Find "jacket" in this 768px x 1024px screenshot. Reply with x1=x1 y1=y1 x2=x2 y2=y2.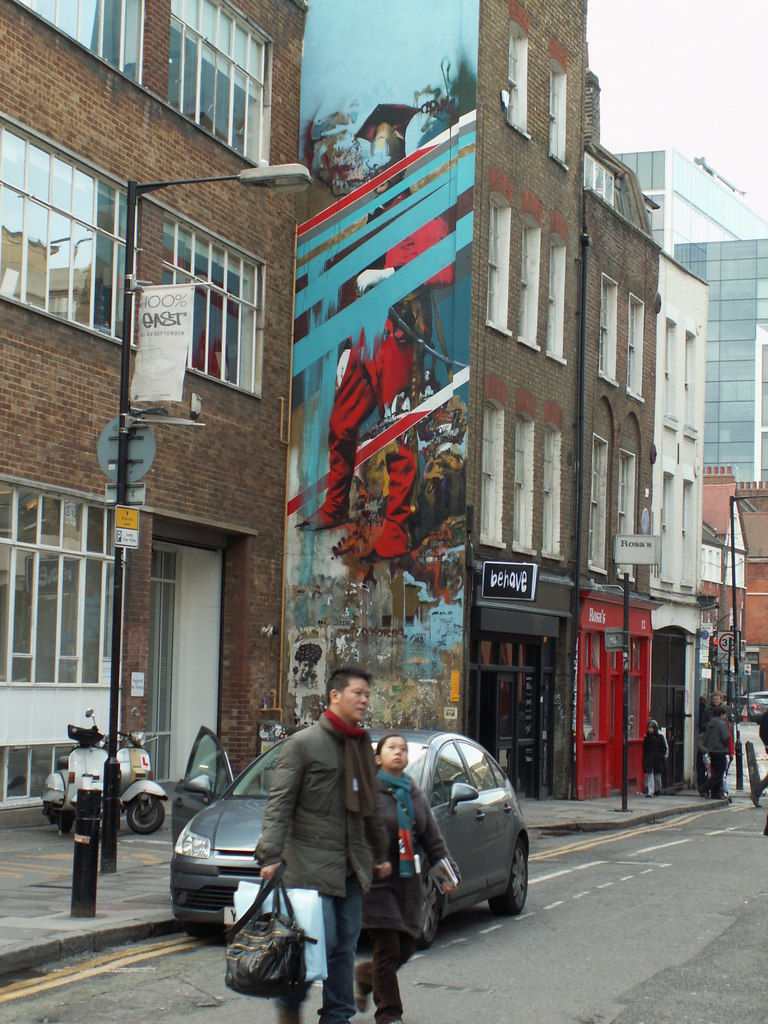
x1=256 y1=715 x2=383 y2=896.
